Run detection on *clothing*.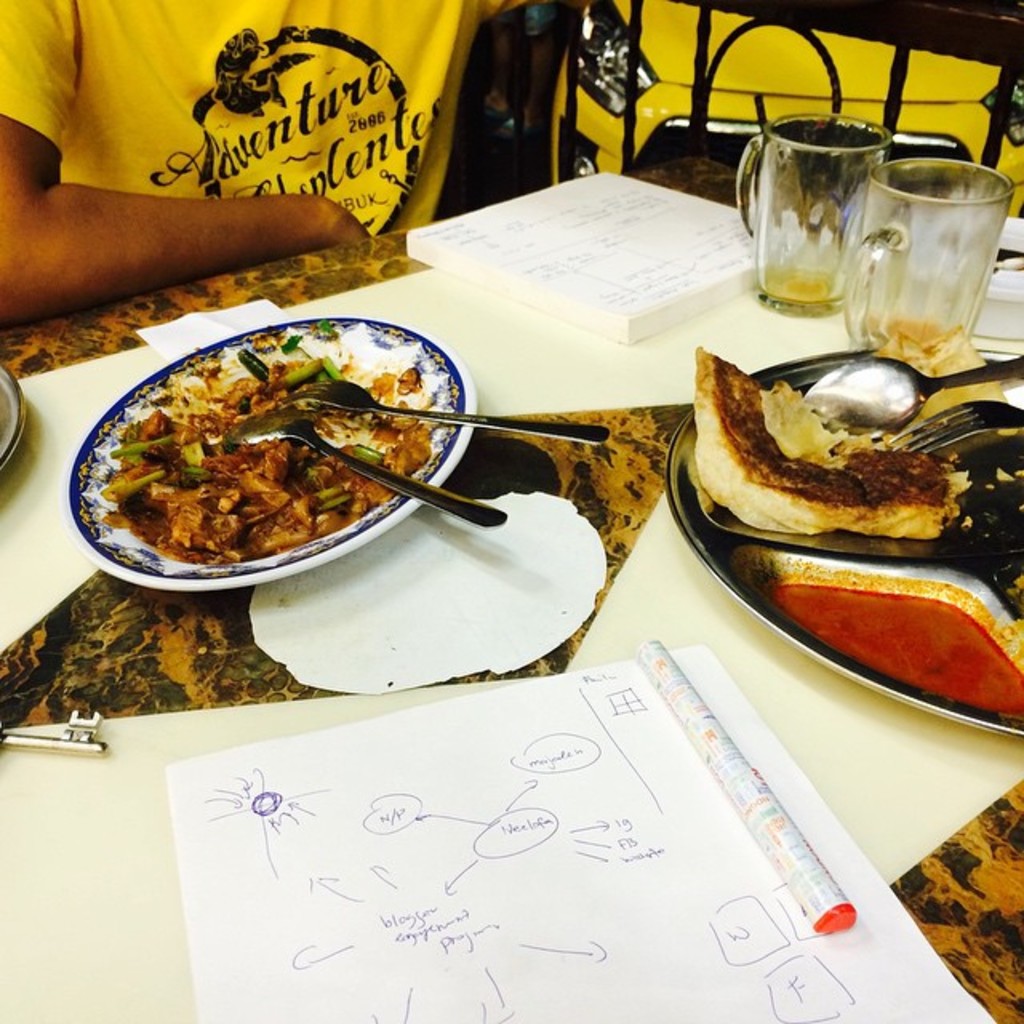
Result: (0, 0, 530, 240).
